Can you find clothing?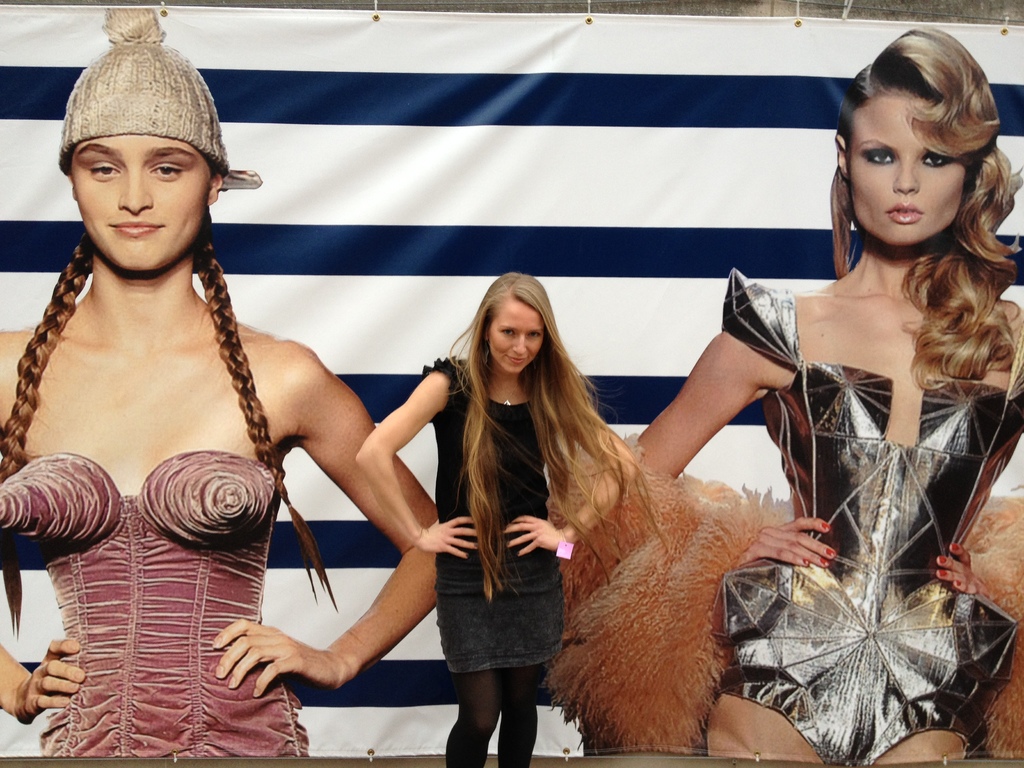
Yes, bounding box: select_region(538, 269, 1023, 764).
